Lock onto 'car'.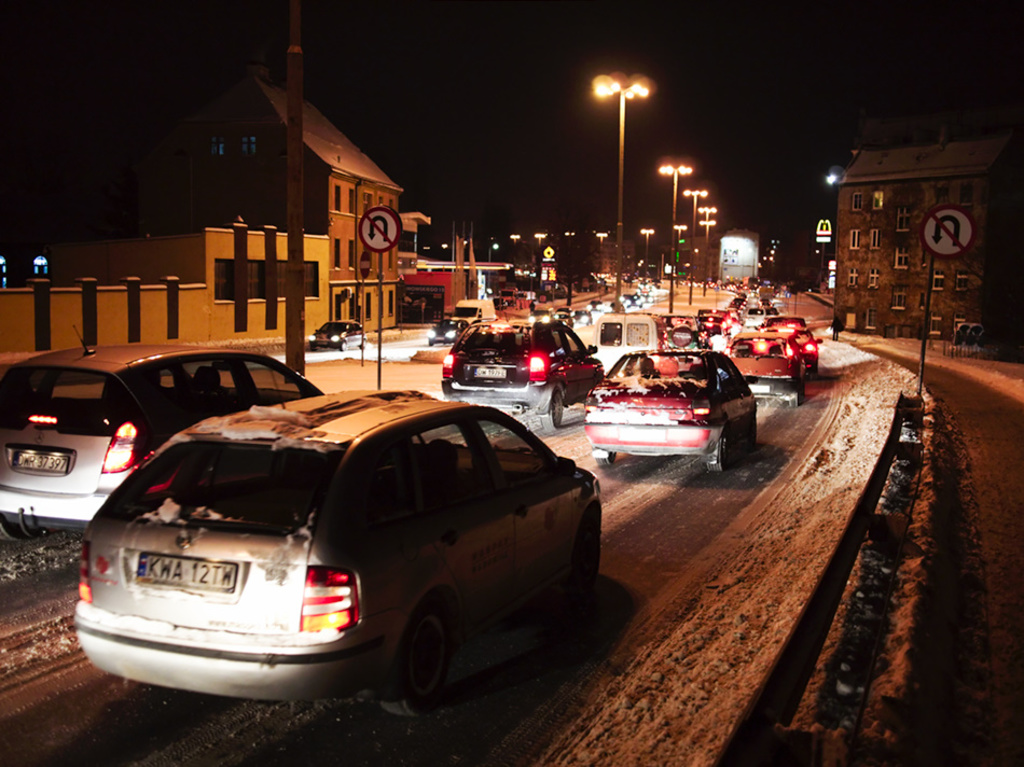
Locked: pyautogui.locateOnScreen(308, 319, 366, 353).
